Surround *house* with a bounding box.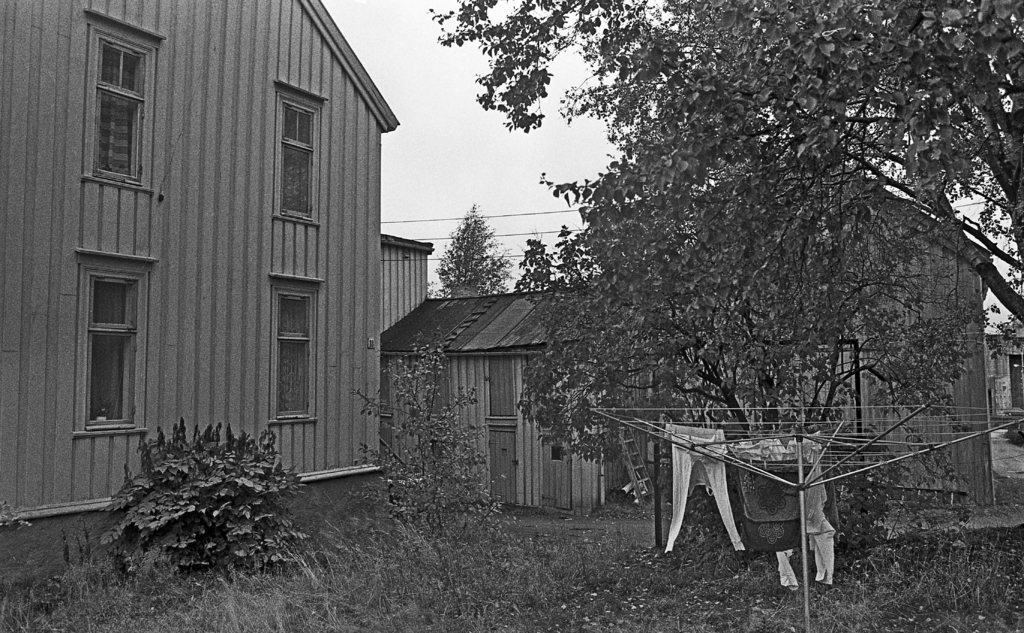
<bbox>21, 0, 506, 538</bbox>.
